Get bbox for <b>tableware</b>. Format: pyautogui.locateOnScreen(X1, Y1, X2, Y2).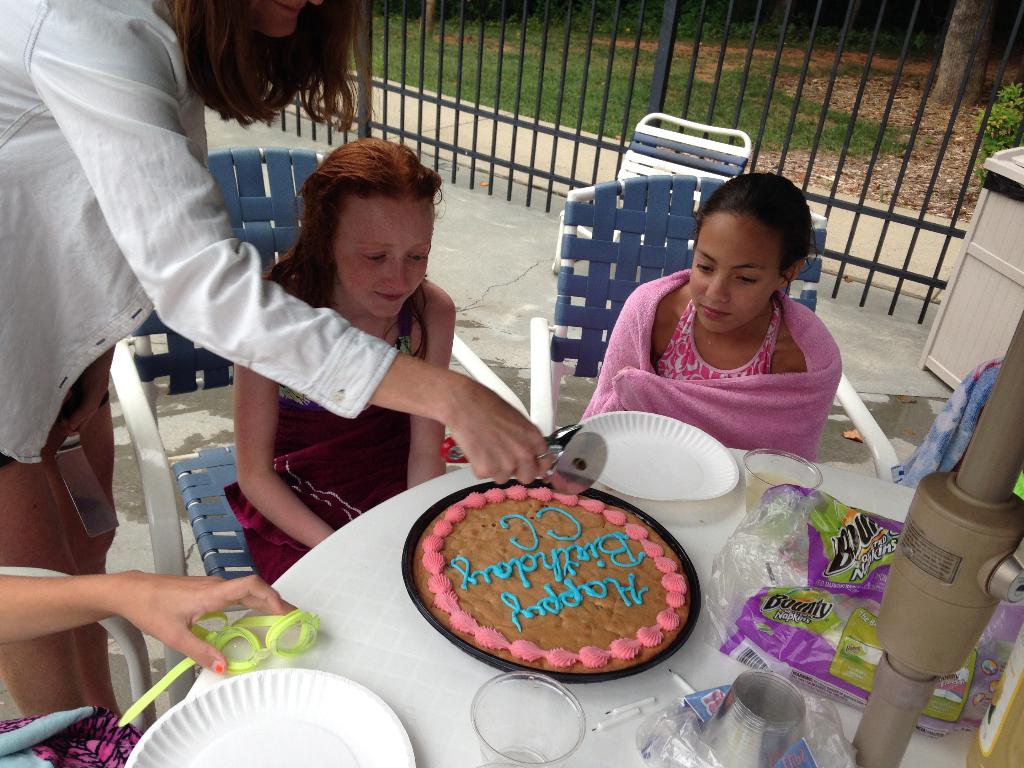
pyautogui.locateOnScreen(469, 669, 587, 767).
